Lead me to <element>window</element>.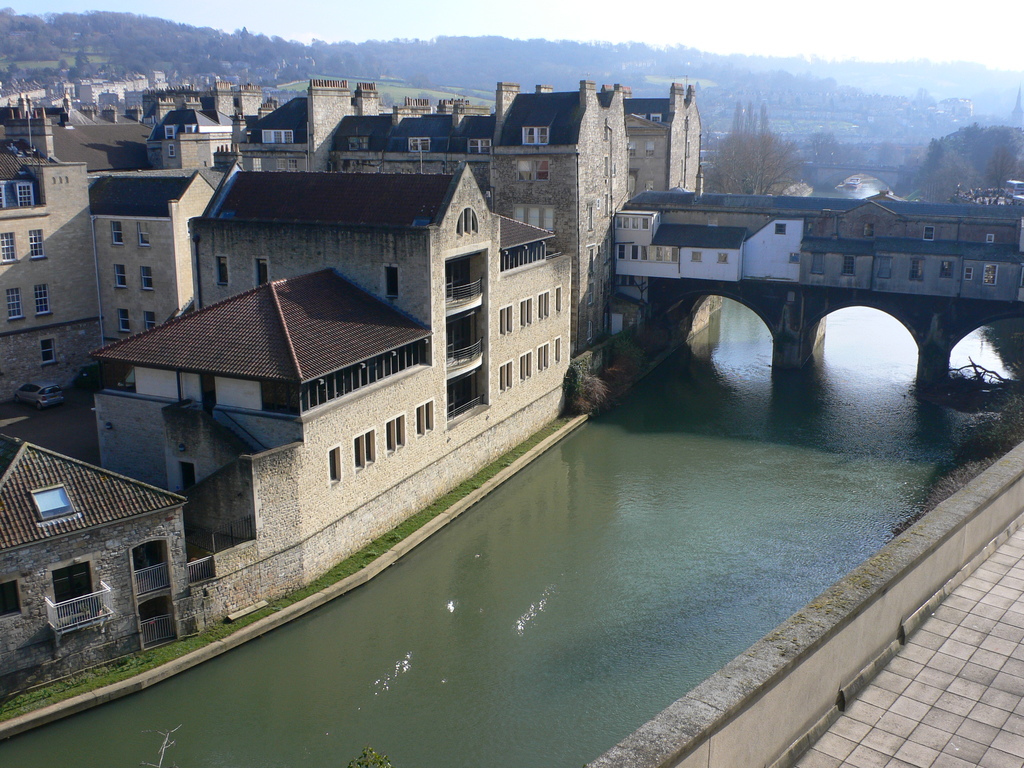
Lead to box(500, 300, 512, 337).
